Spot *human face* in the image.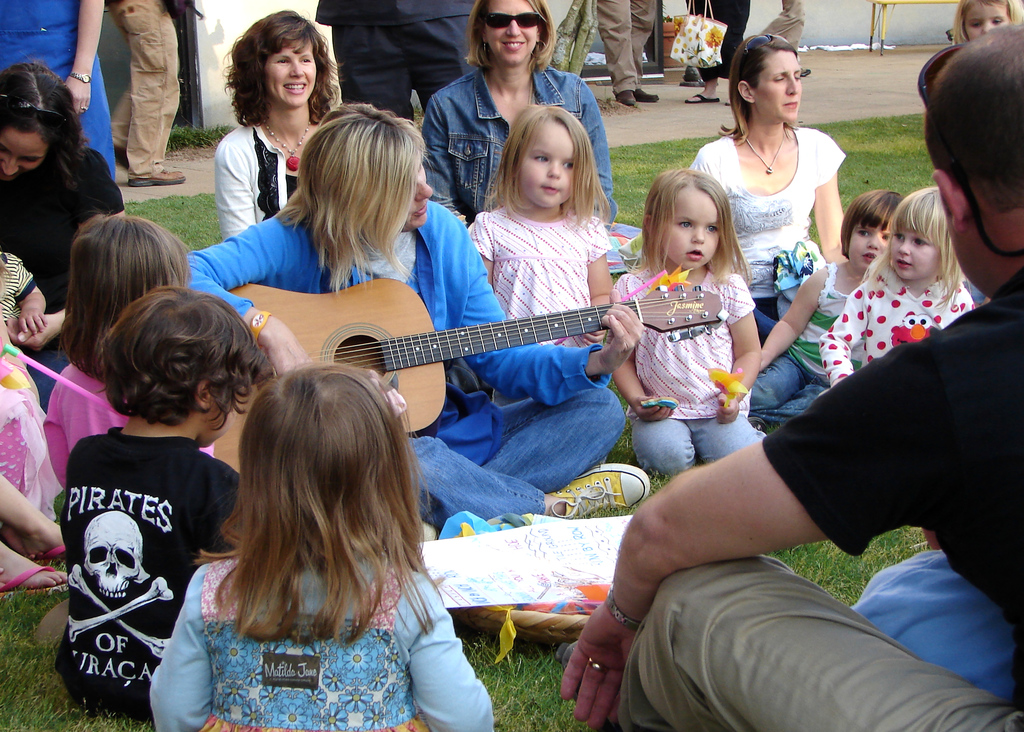
*human face* found at 963/2/1012/37.
